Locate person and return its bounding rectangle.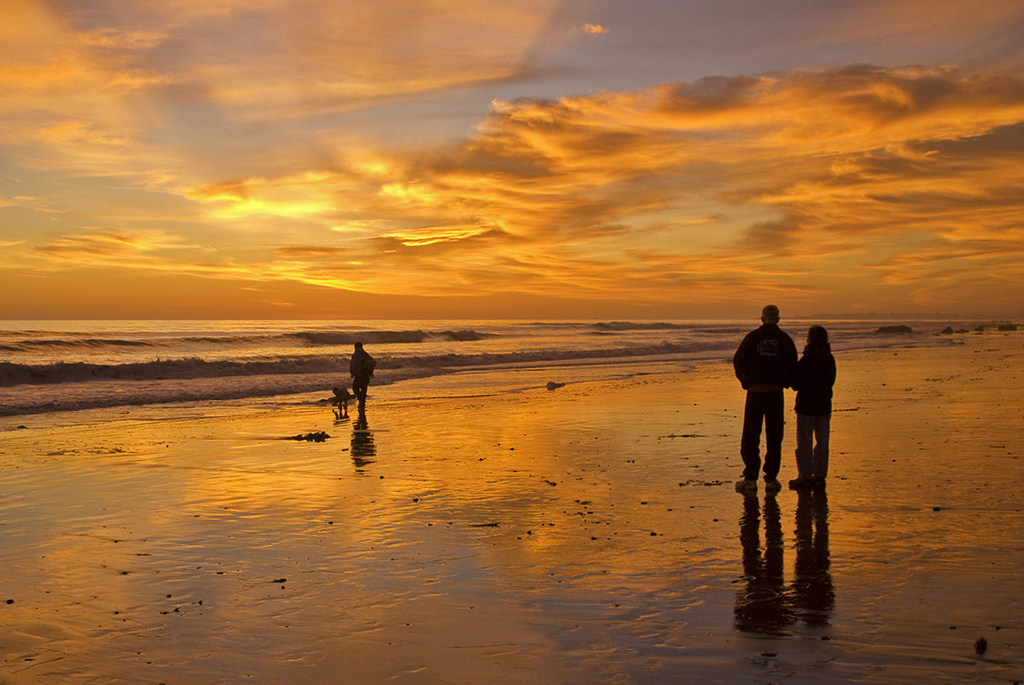
{"x1": 332, "y1": 339, "x2": 385, "y2": 423}.
